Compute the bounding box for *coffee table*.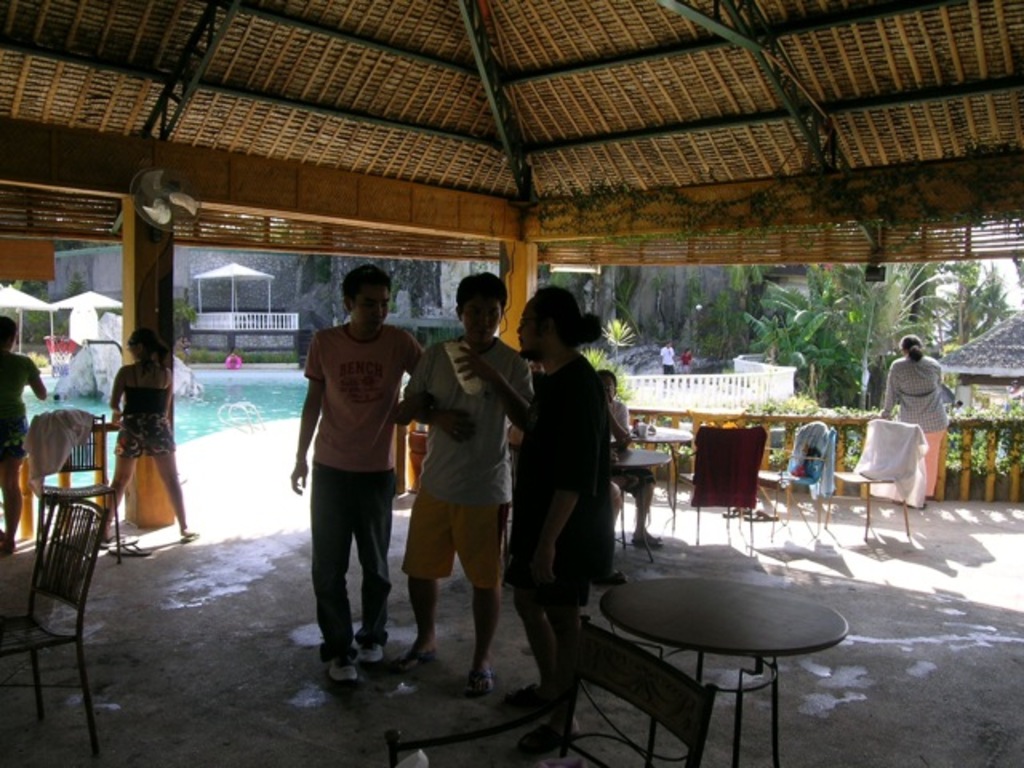
(left=613, top=448, right=674, bottom=555).
